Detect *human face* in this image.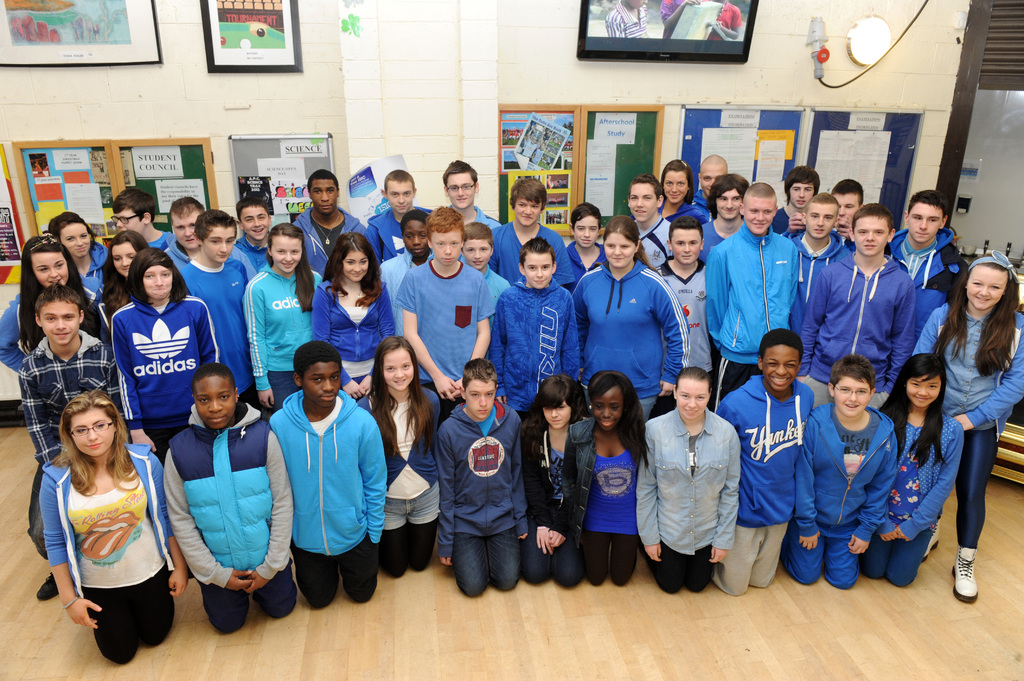
Detection: pyautogui.locateOnScreen(31, 253, 68, 287).
